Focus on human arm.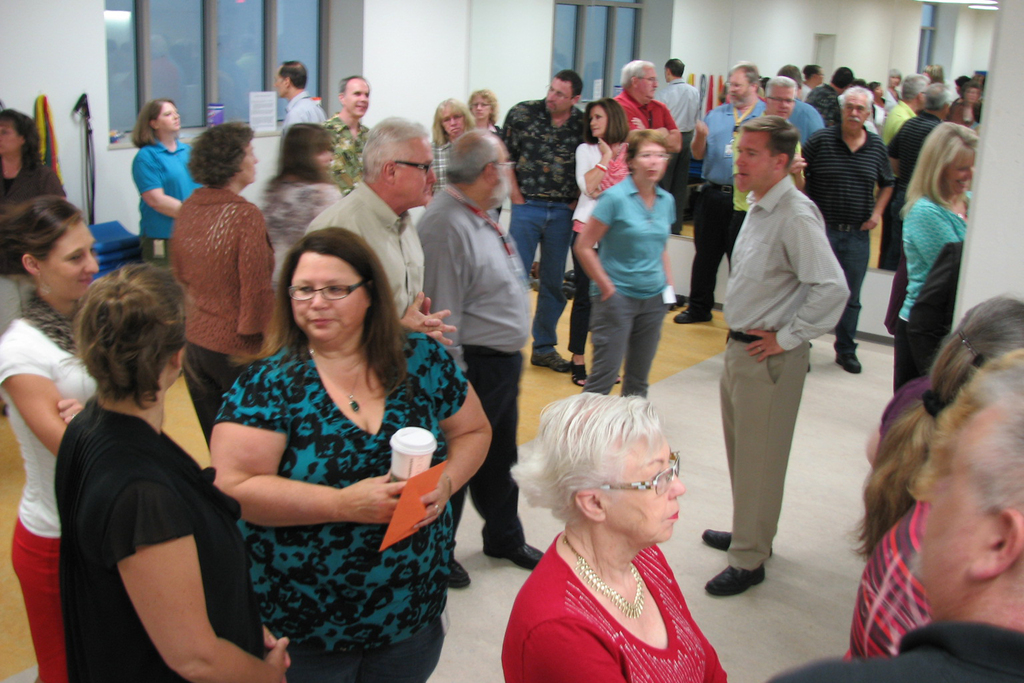
Focused at box=[419, 309, 442, 343].
